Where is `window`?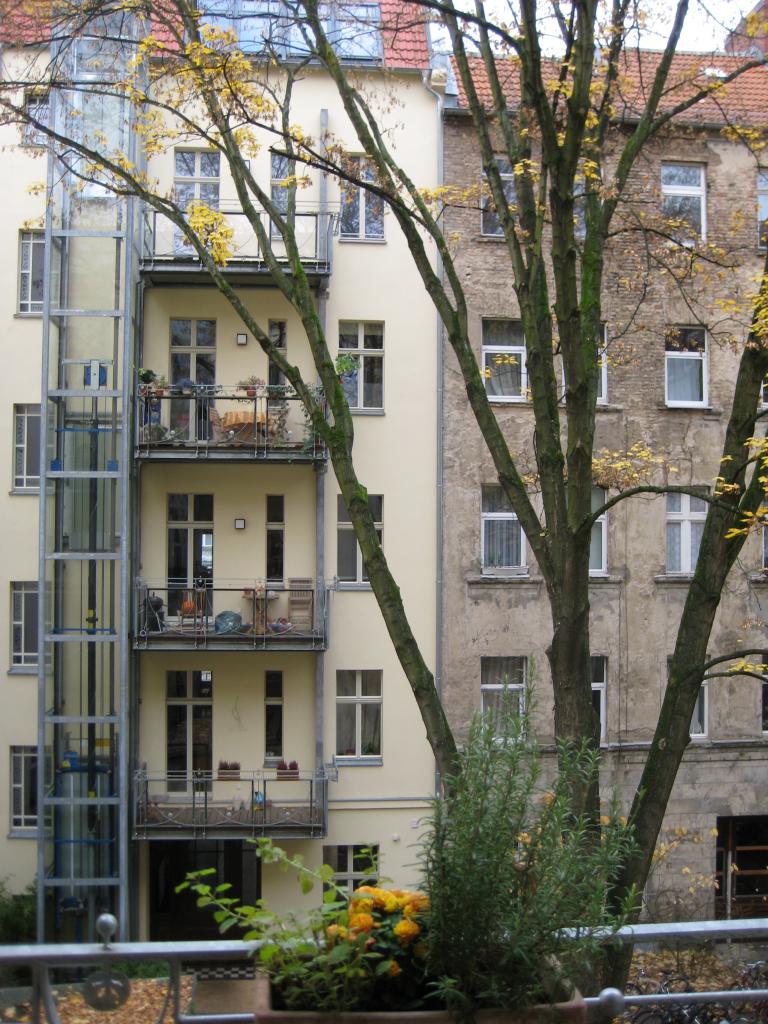
670, 652, 712, 736.
